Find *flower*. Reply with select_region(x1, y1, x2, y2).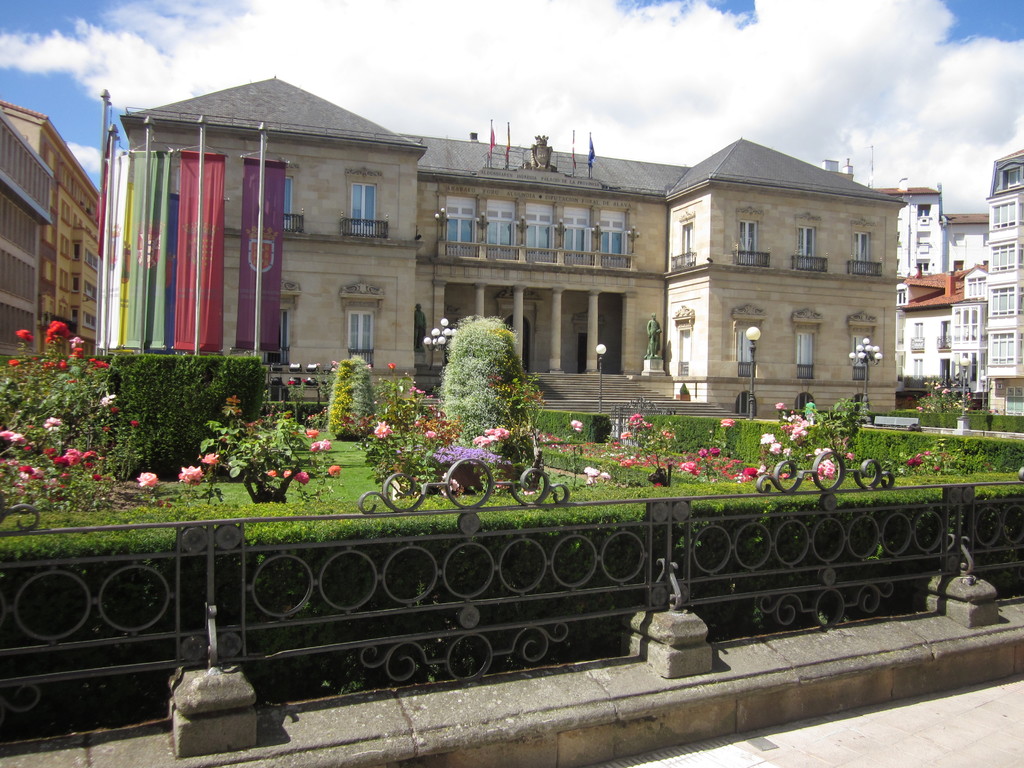
select_region(328, 465, 341, 477).
